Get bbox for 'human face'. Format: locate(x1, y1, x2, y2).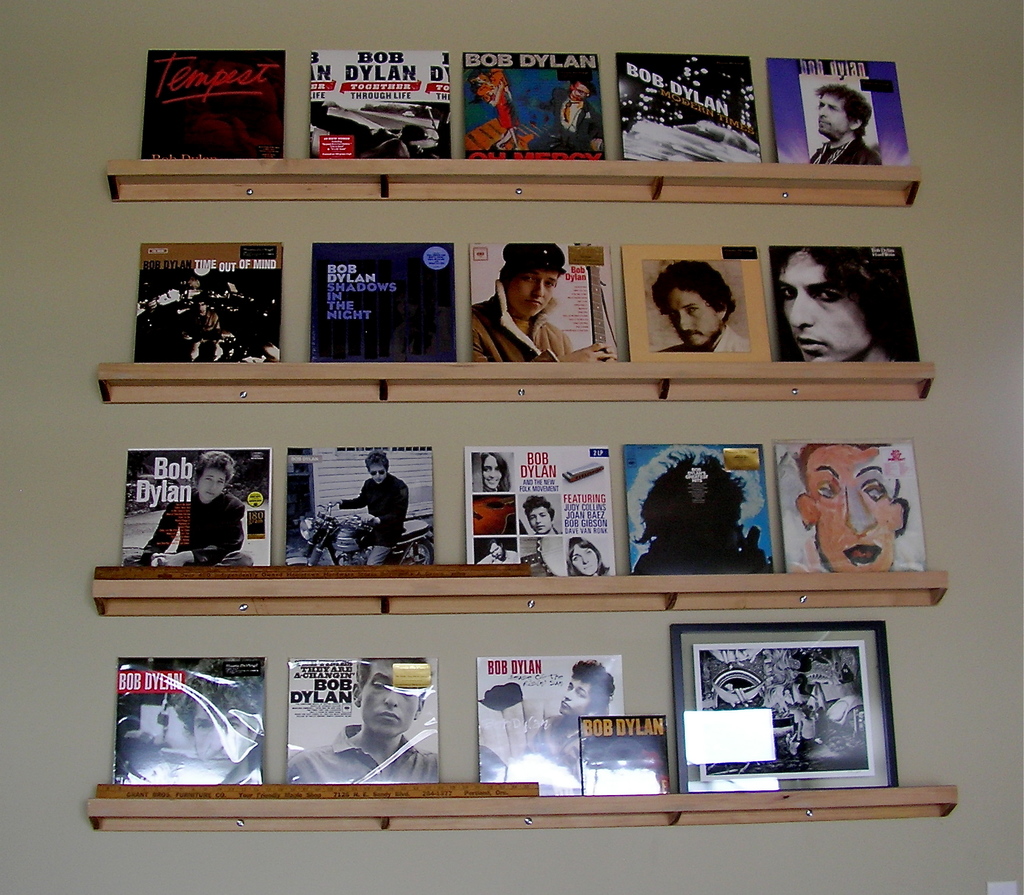
locate(192, 697, 250, 776).
